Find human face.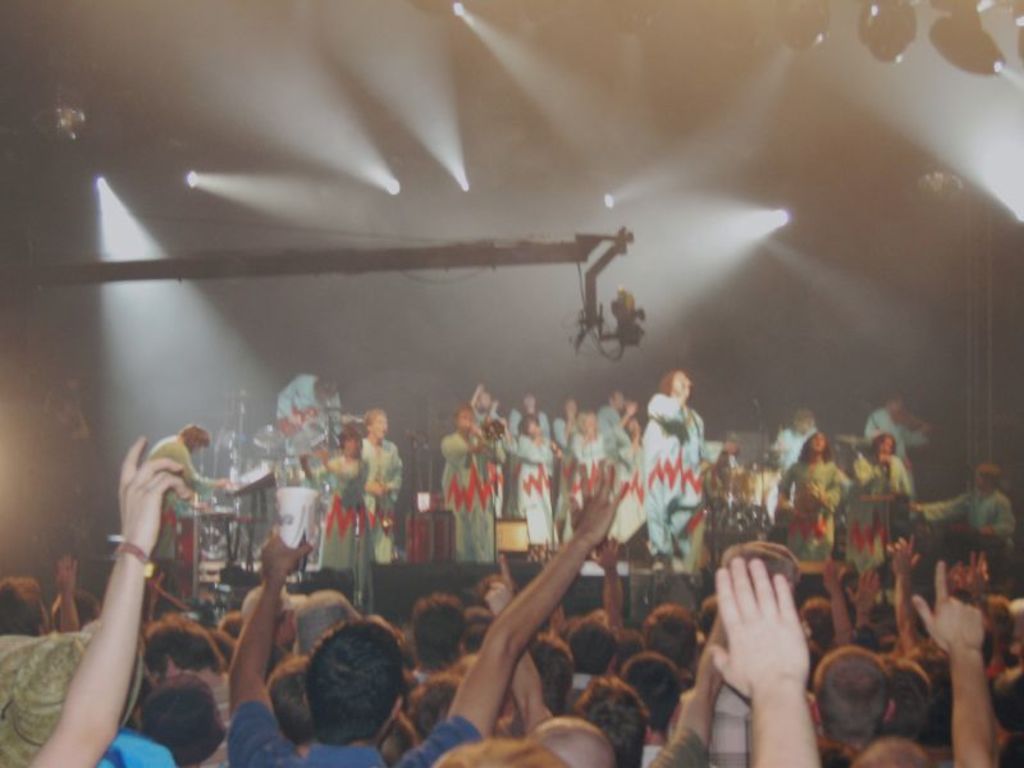
rect(344, 433, 361, 454).
